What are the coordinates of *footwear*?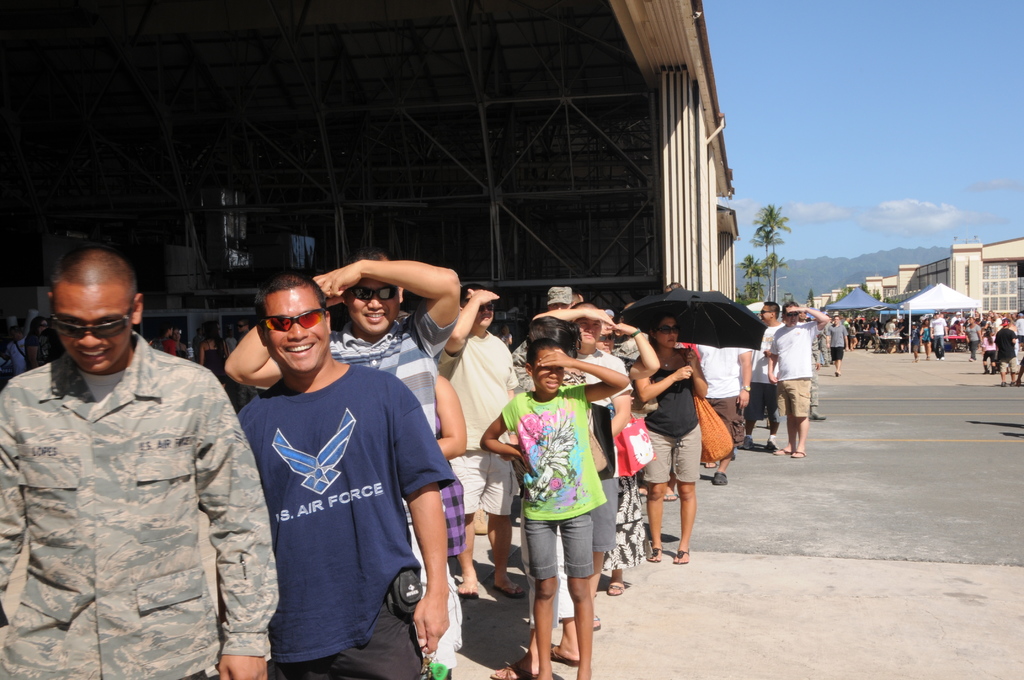
region(645, 544, 661, 565).
